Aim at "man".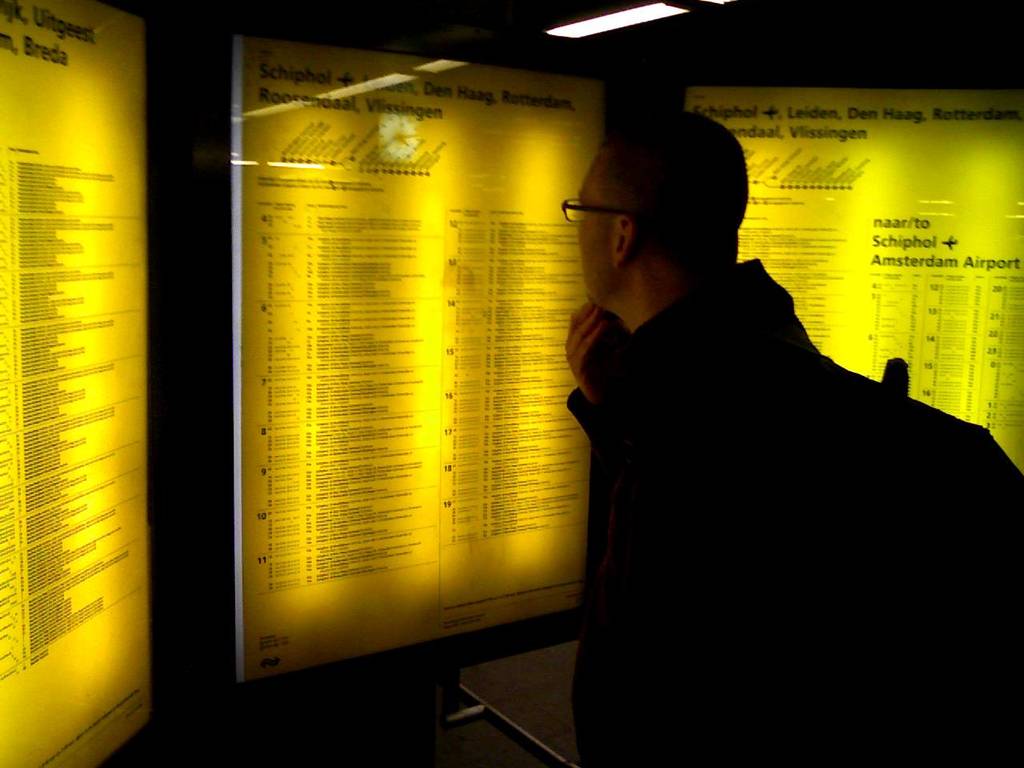
Aimed at left=509, top=93, right=990, bottom=742.
